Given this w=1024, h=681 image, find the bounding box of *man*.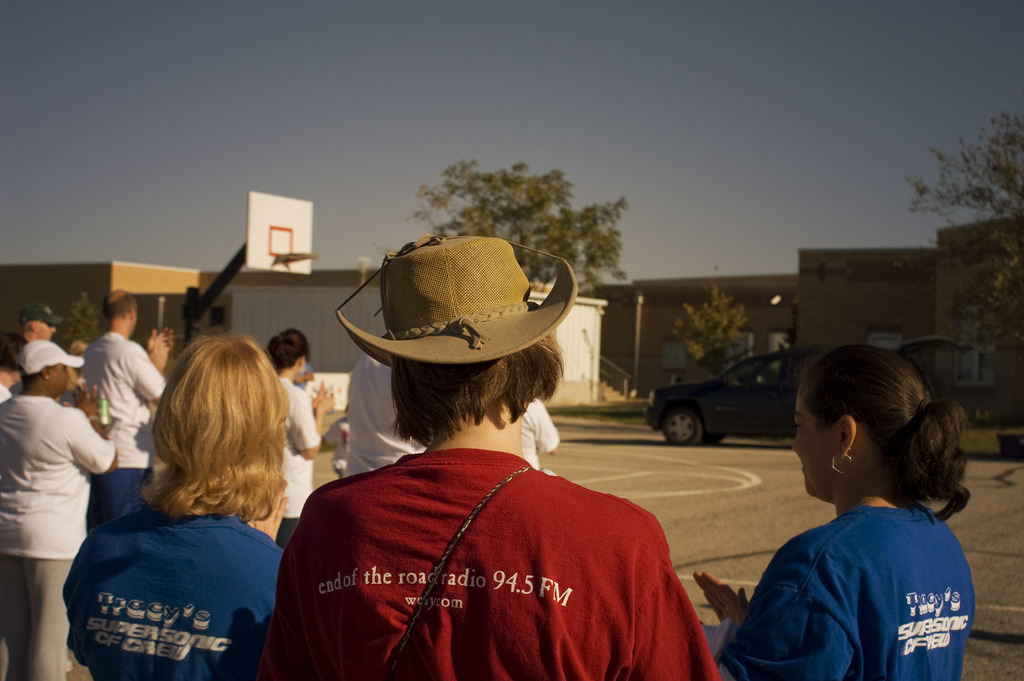
region(0, 334, 136, 677).
